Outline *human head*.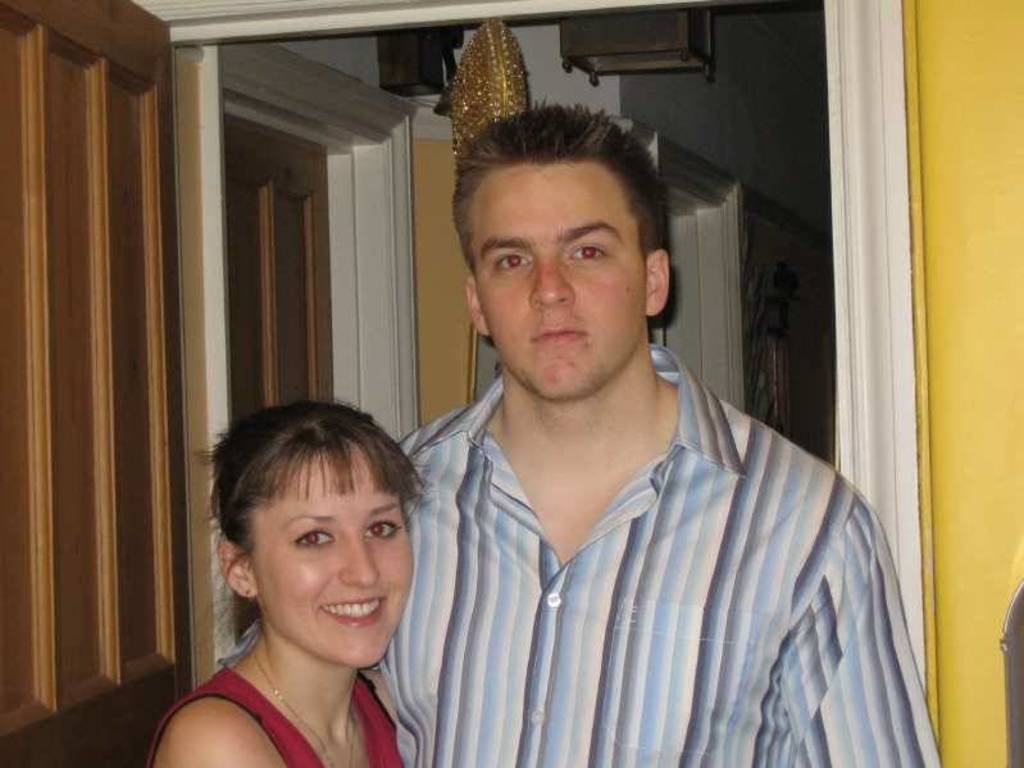
Outline: Rect(211, 401, 415, 671).
